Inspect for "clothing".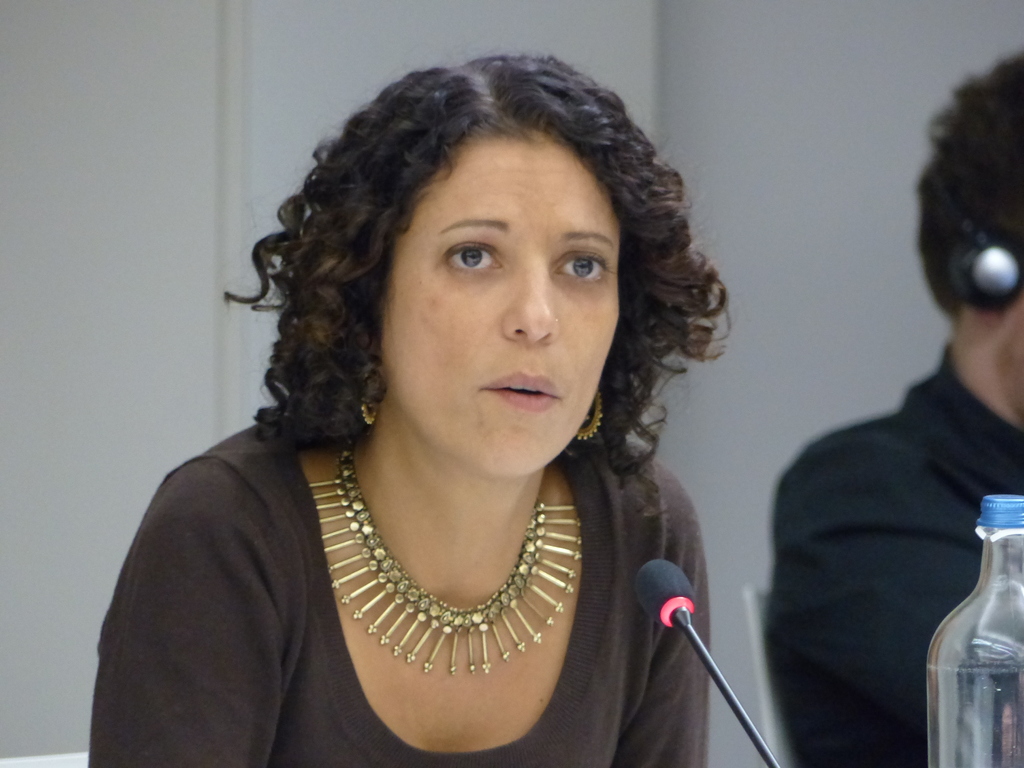
Inspection: rect(83, 404, 719, 767).
